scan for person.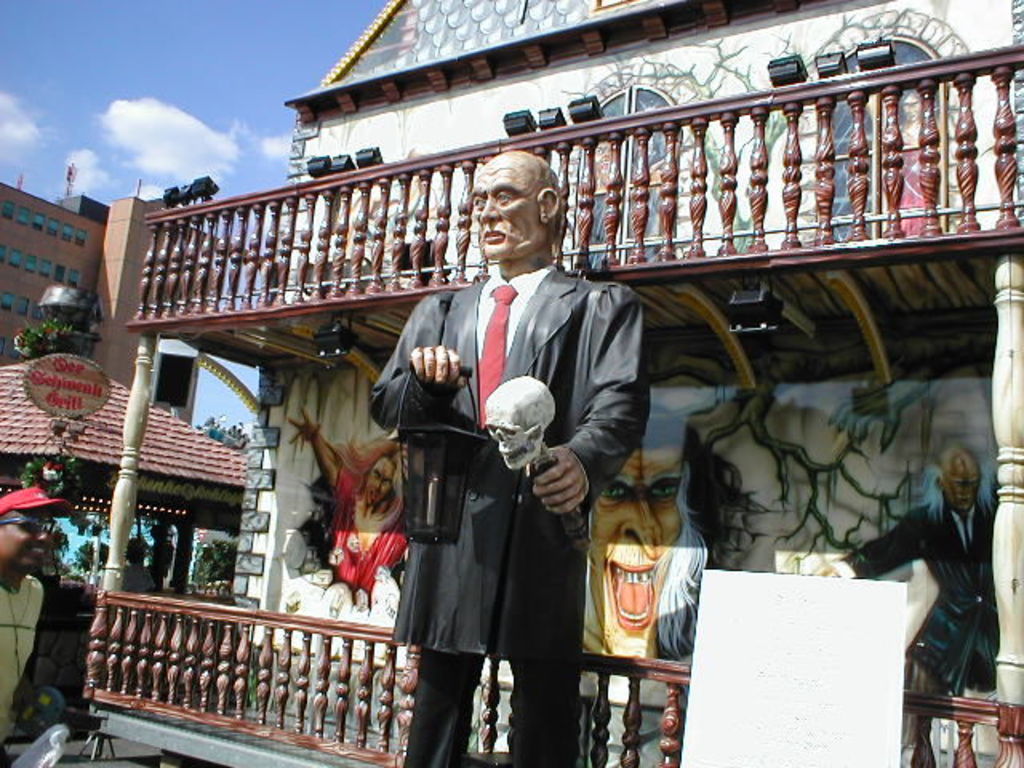
Scan result: select_region(192, 539, 218, 590).
